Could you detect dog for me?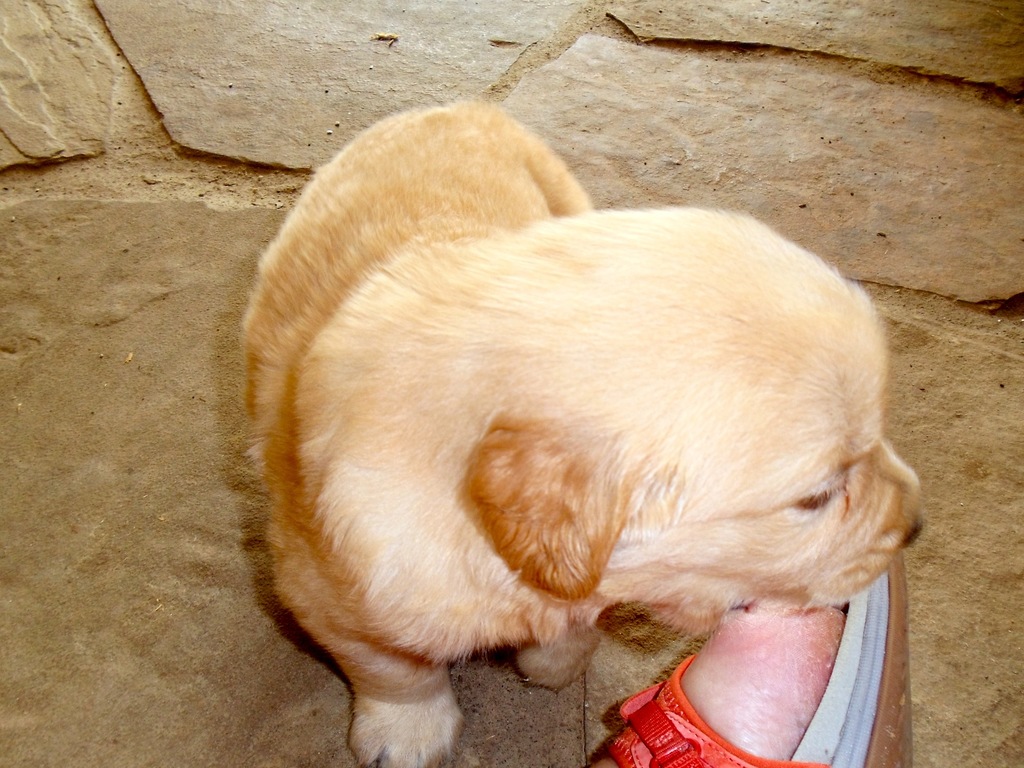
Detection result: 242/98/929/767.
